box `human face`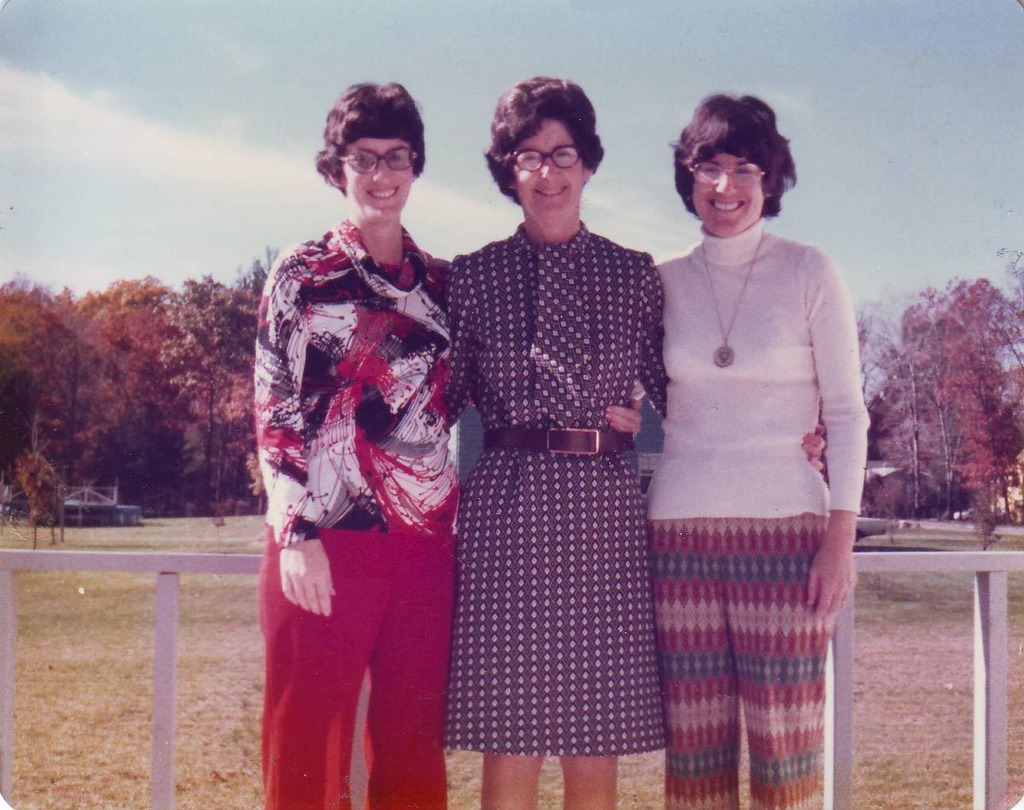
[511,122,582,221]
